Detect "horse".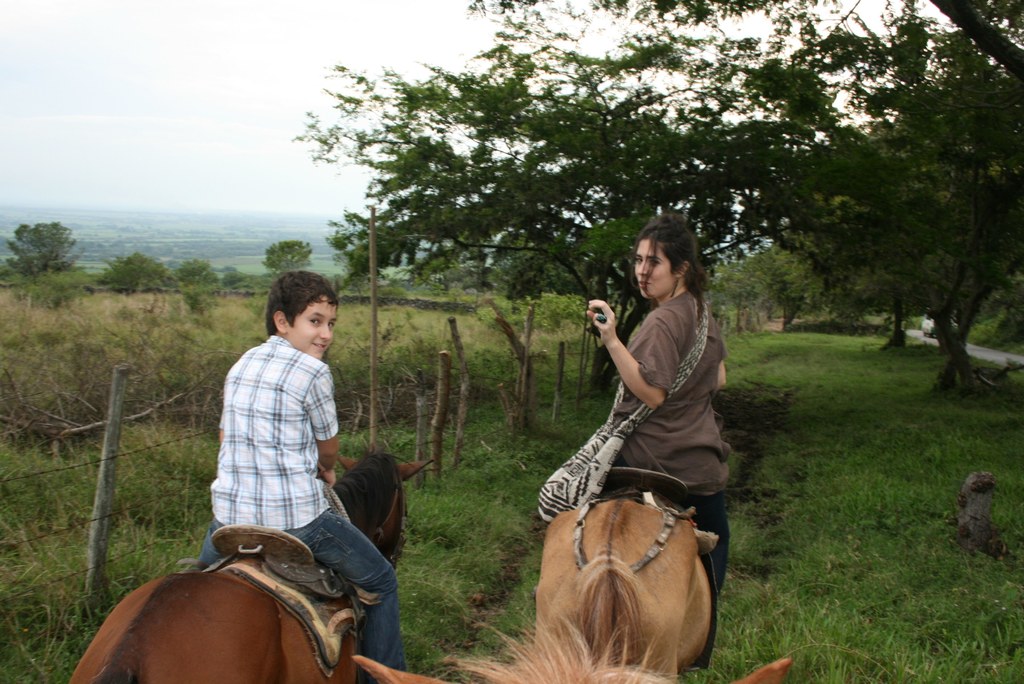
Detected at 532:498:714:683.
